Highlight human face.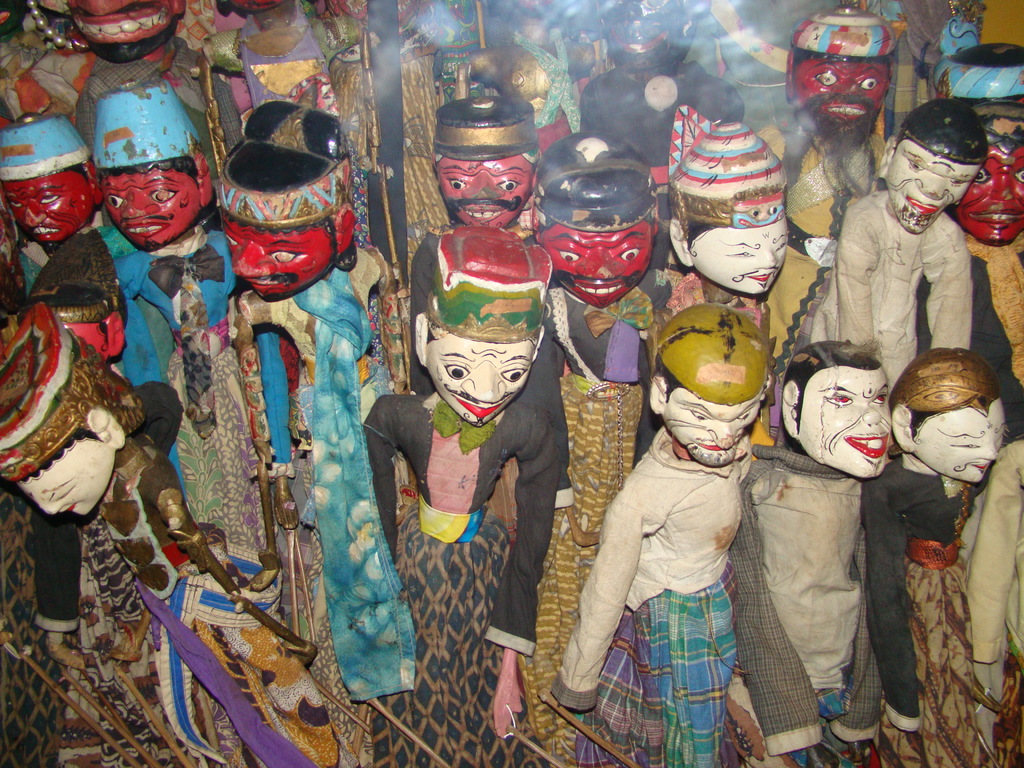
Highlighted region: 428 329 535 428.
